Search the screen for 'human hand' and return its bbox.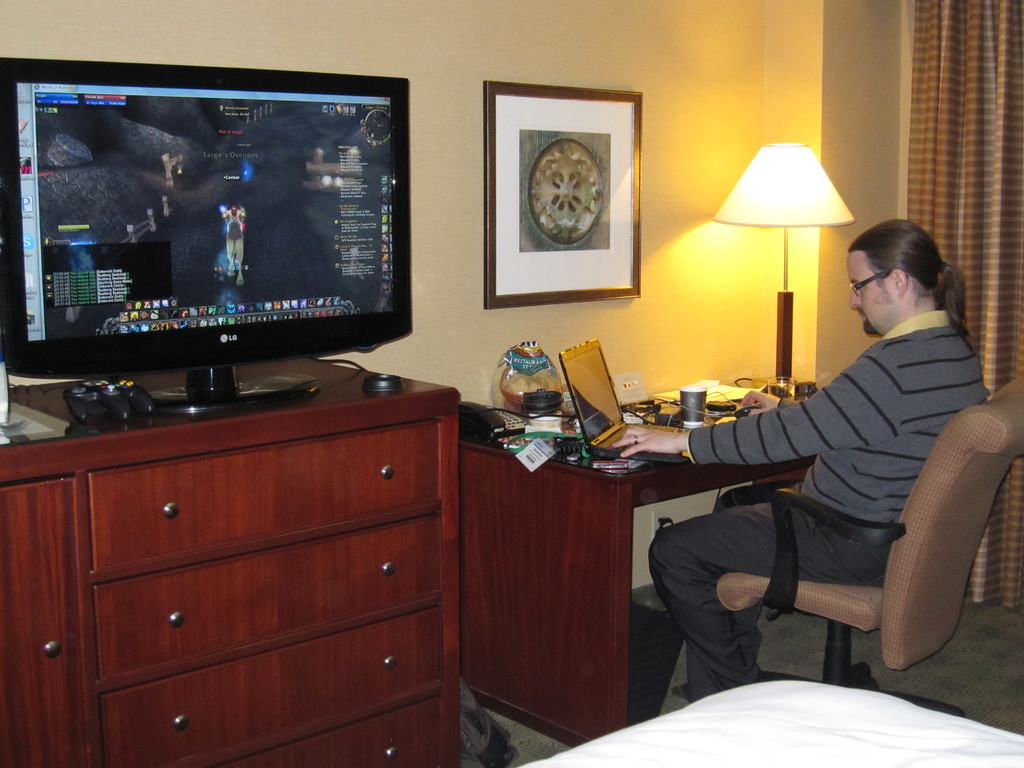
Found: pyautogui.locateOnScreen(735, 387, 783, 419).
